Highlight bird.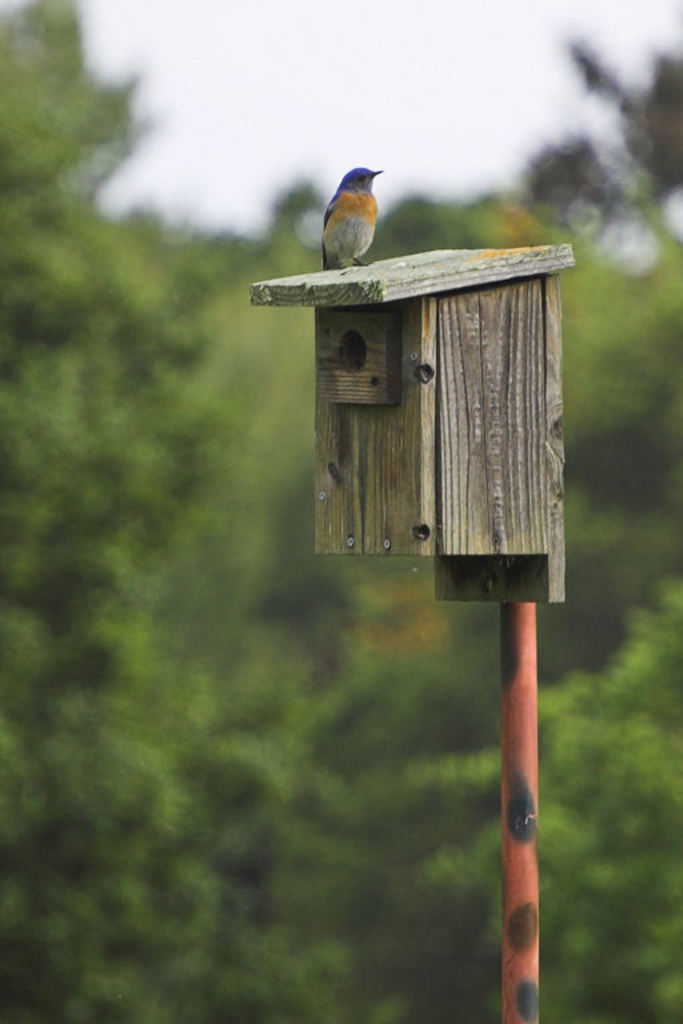
Highlighted region: rect(316, 167, 388, 272).
